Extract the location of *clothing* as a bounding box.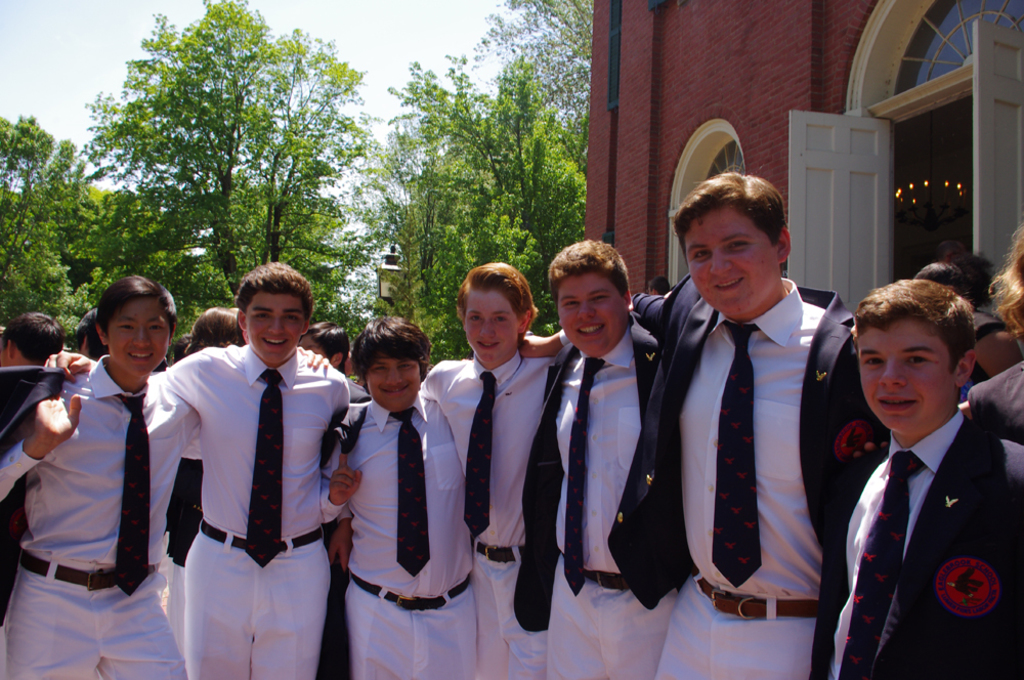
BBox(151, 298, 354, 675).
